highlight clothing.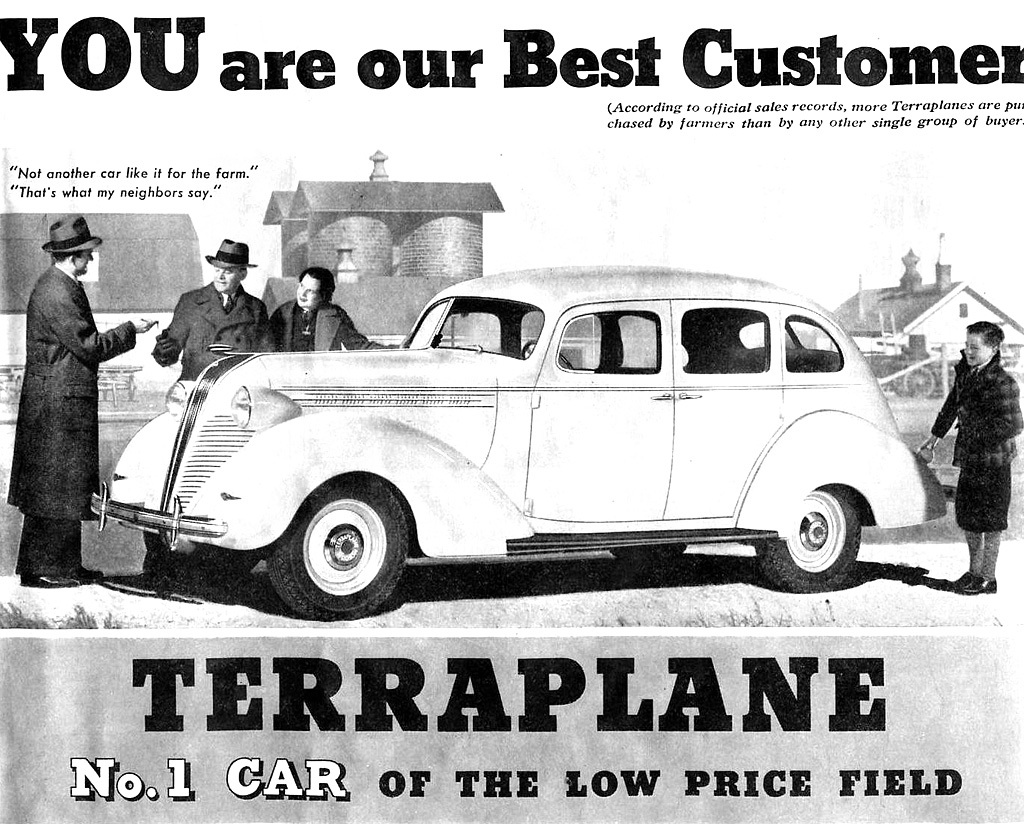
Highlighted region: [157, 280, 265, 367].
